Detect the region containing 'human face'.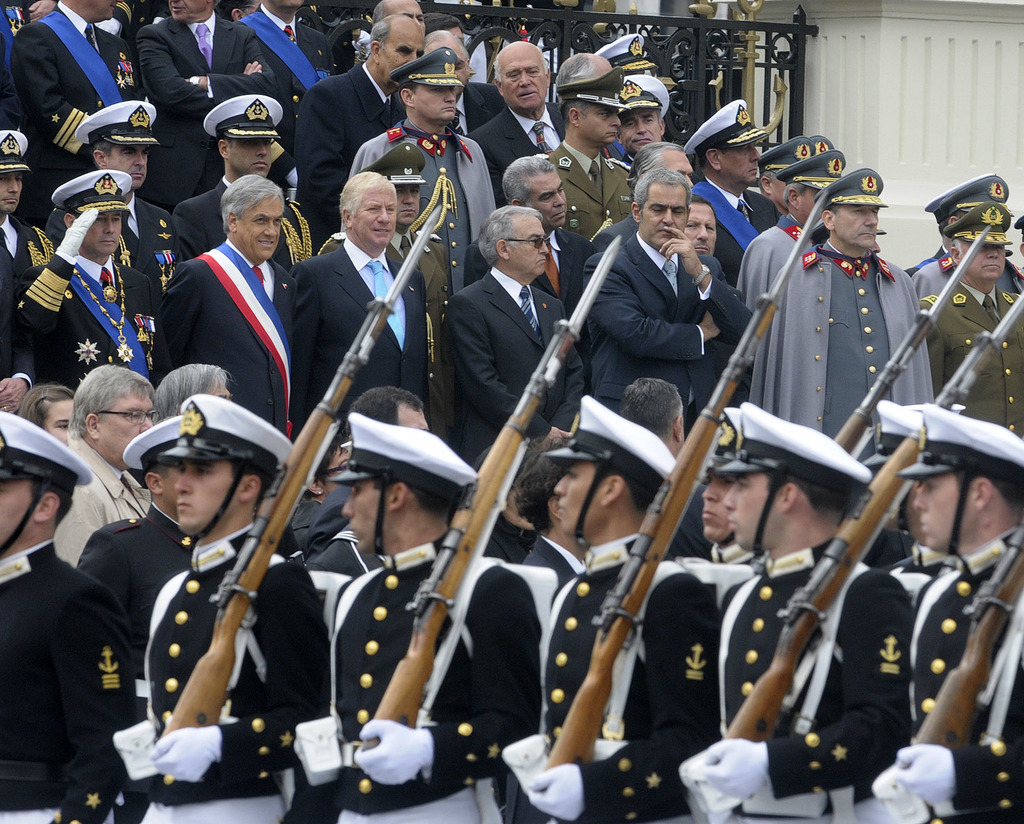
l=834, t=205, r=878, b=247.
